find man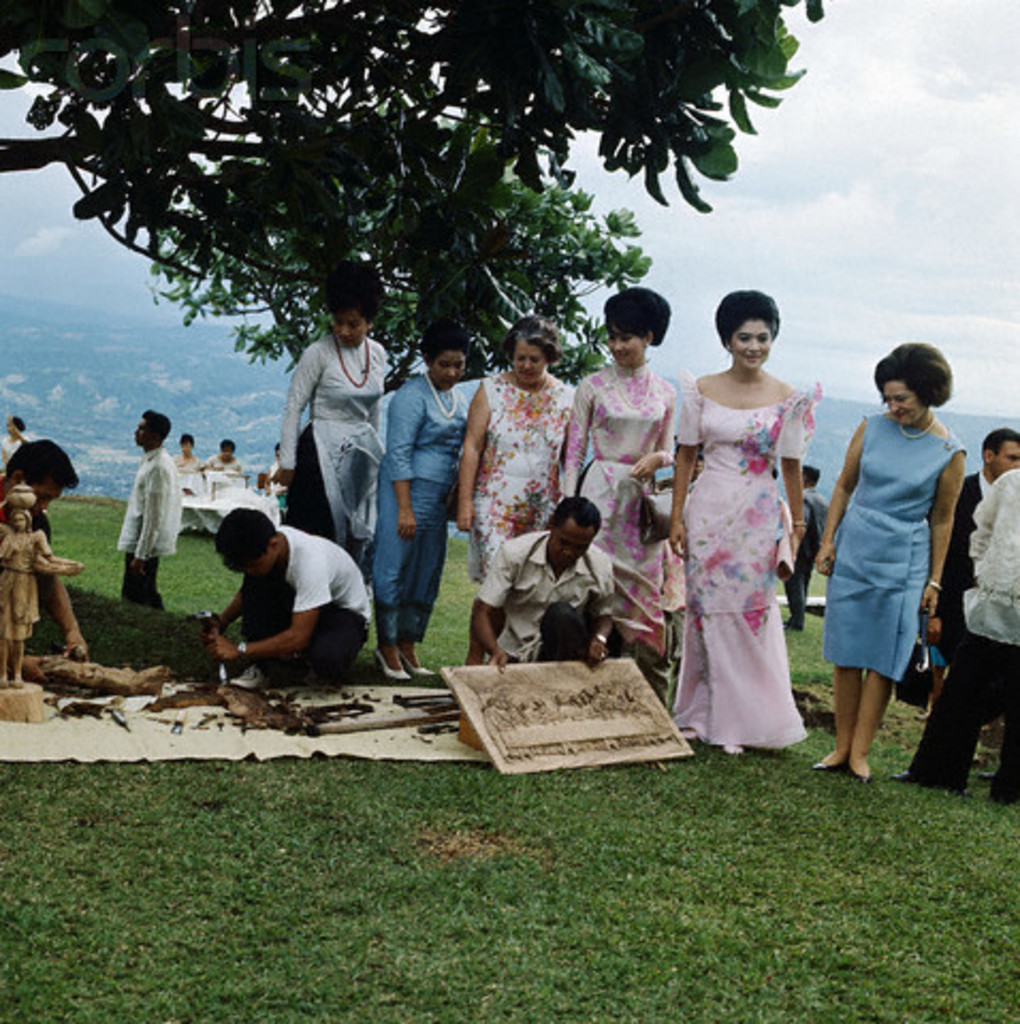
box=[111, 407, 181, 608]
